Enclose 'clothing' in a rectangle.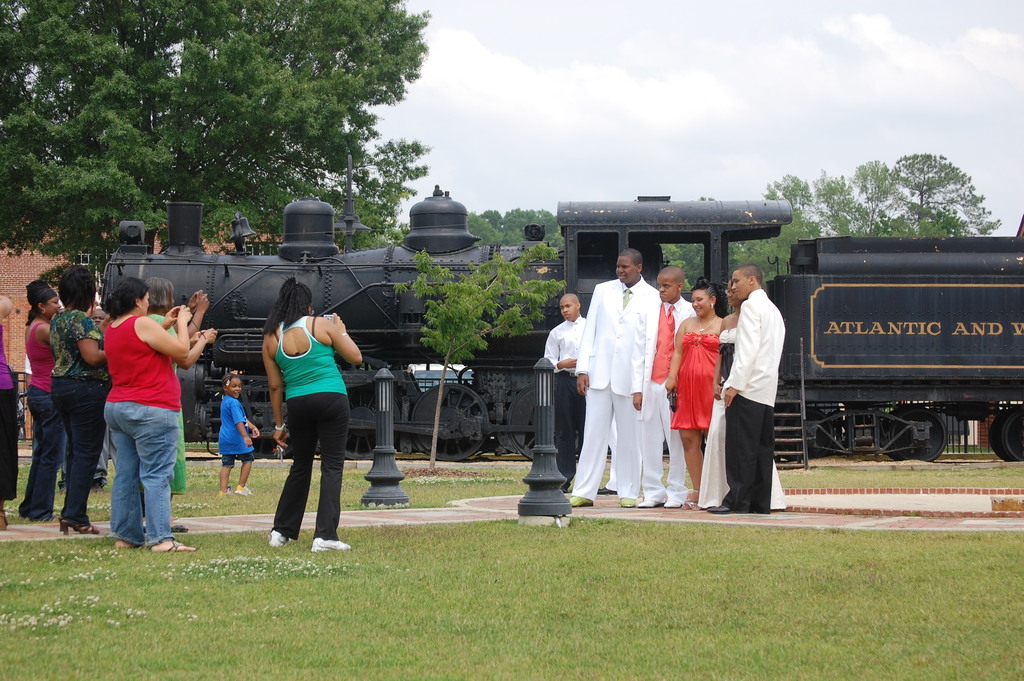
BBox(49, 306, 110, 516).
